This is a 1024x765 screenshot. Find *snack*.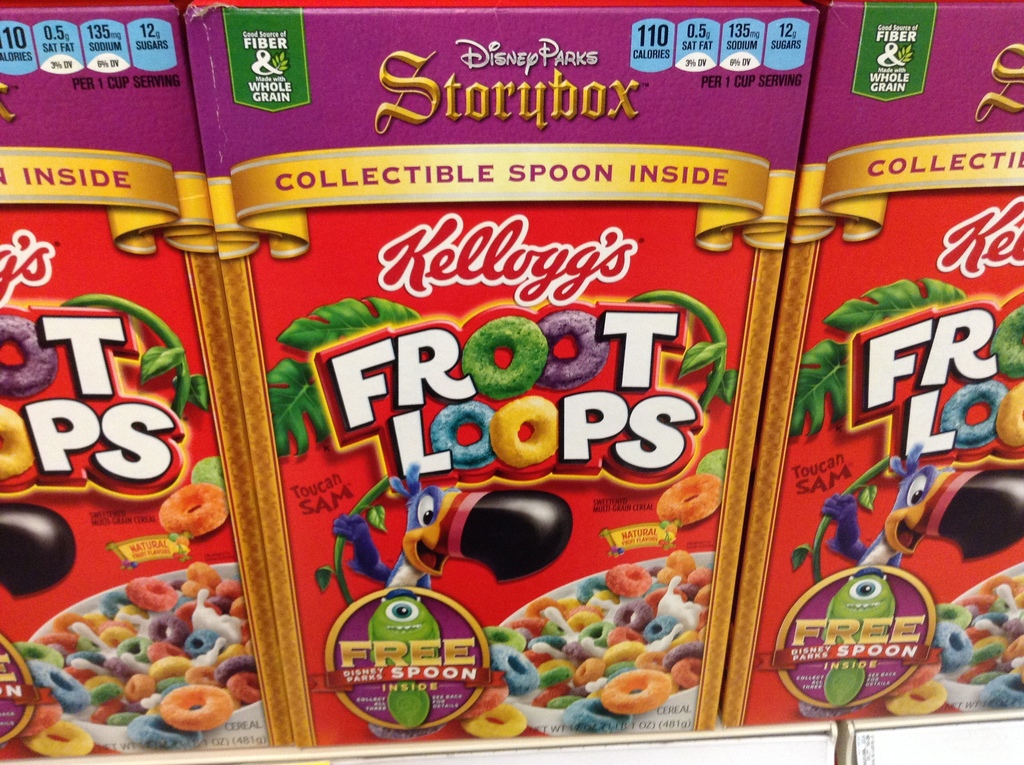
Bounding box: <region>996, 377, 1023, 447</region>.
